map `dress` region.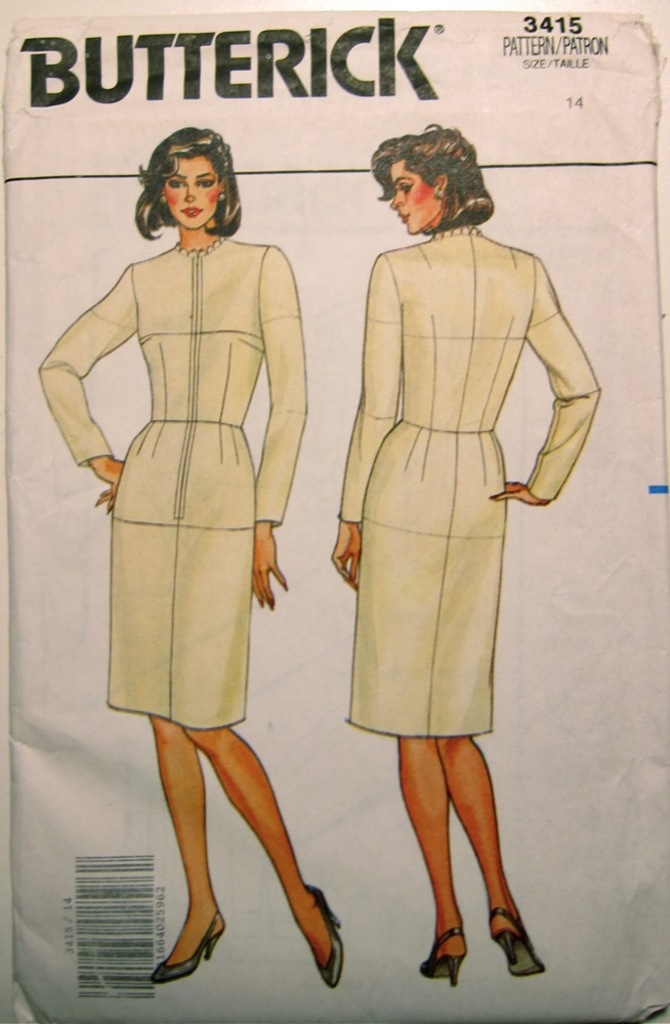
Mapped to [332,226,598,734].
